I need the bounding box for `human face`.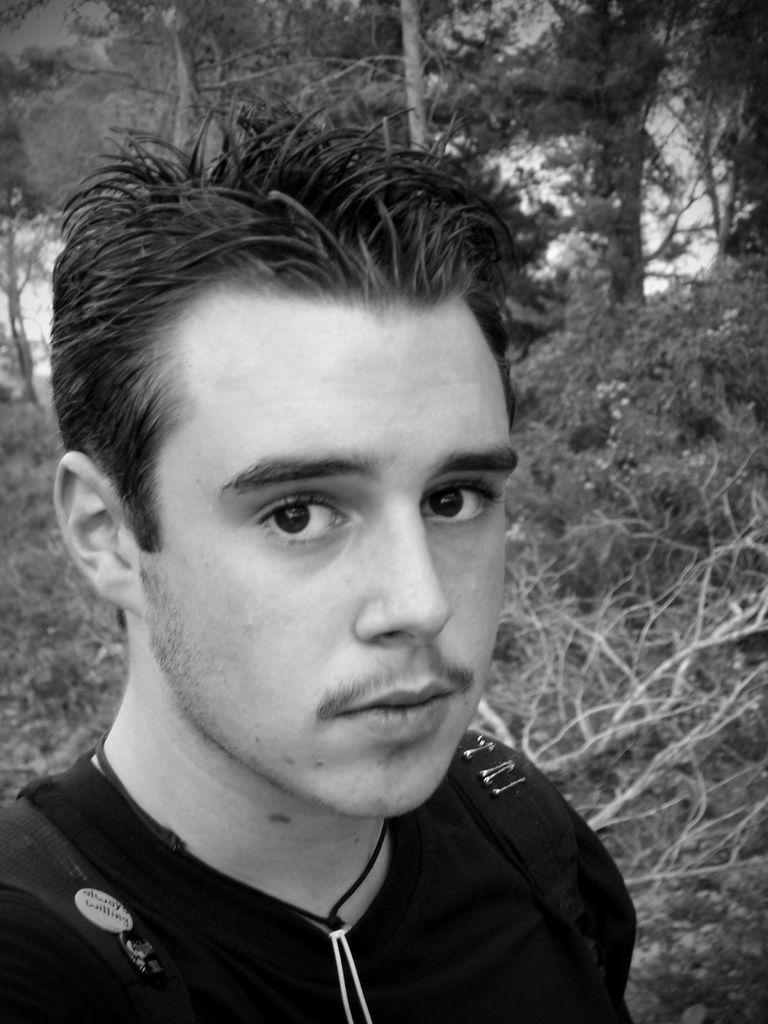
Here it is: [148, 309, 517, 811].
